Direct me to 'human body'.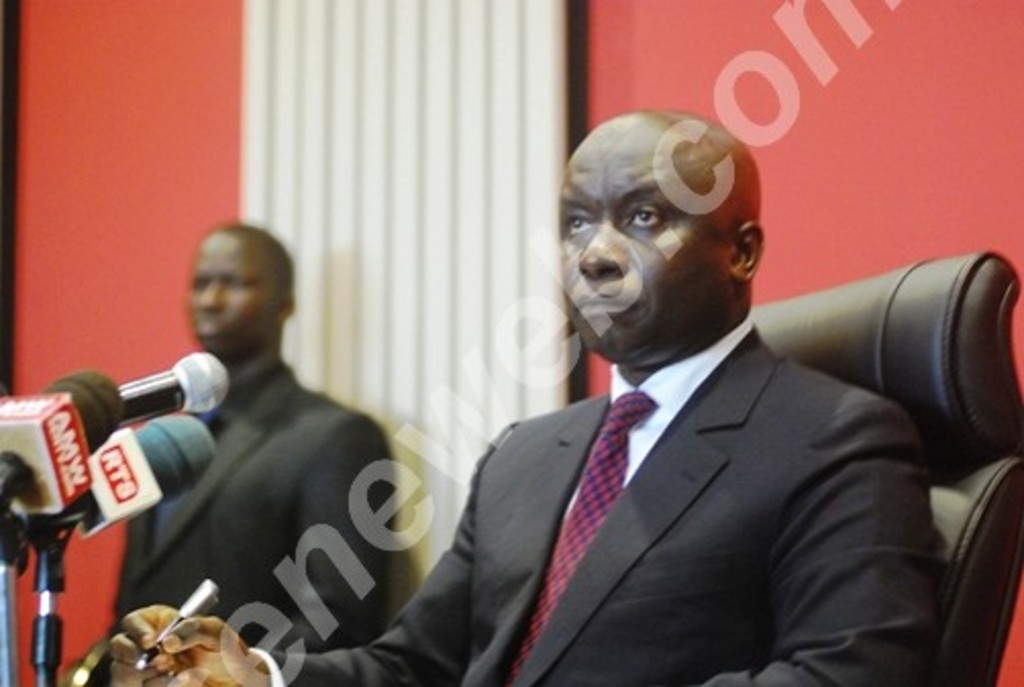
Direction: pyautogui.locateOnScreen(110, 316, 946, 685).
